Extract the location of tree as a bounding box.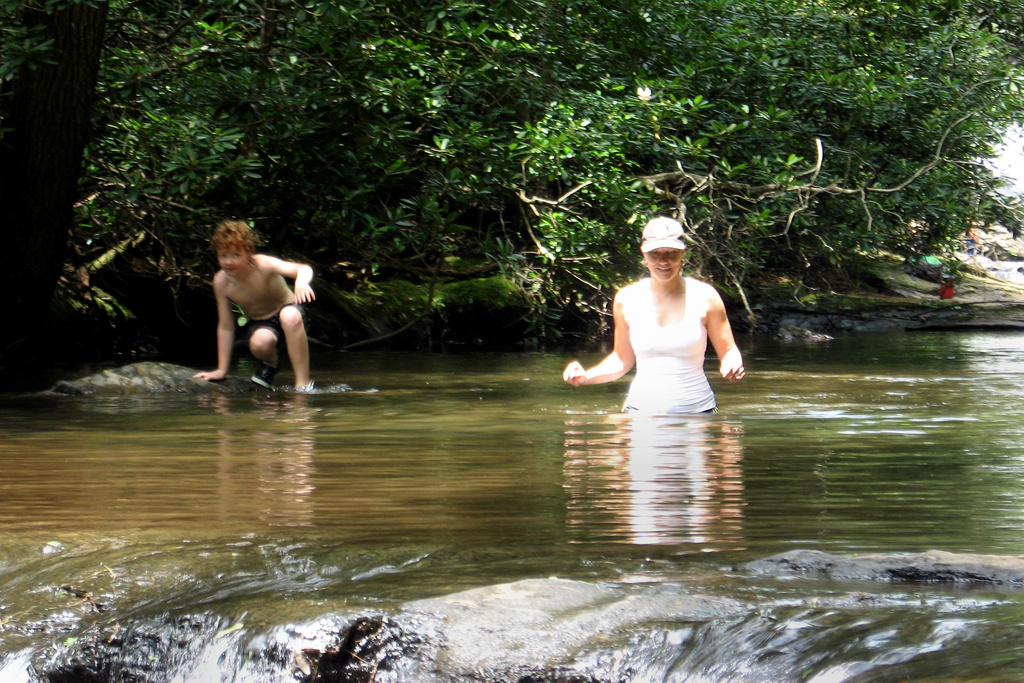
<box>0,0,1023,396</box>.
